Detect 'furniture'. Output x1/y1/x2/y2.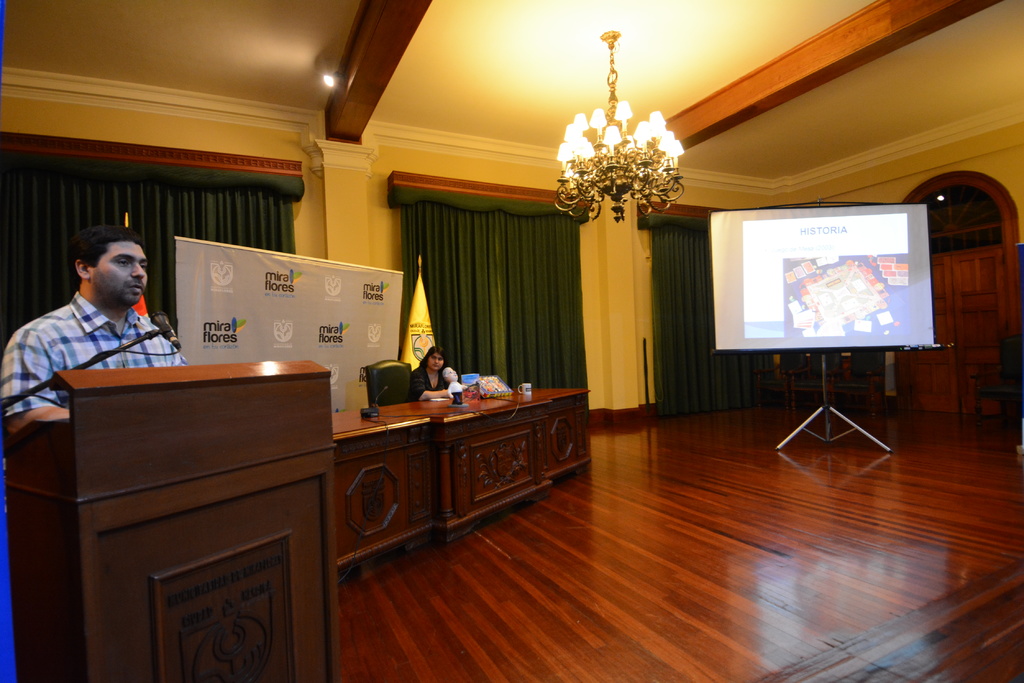
970/336/1023/436.
